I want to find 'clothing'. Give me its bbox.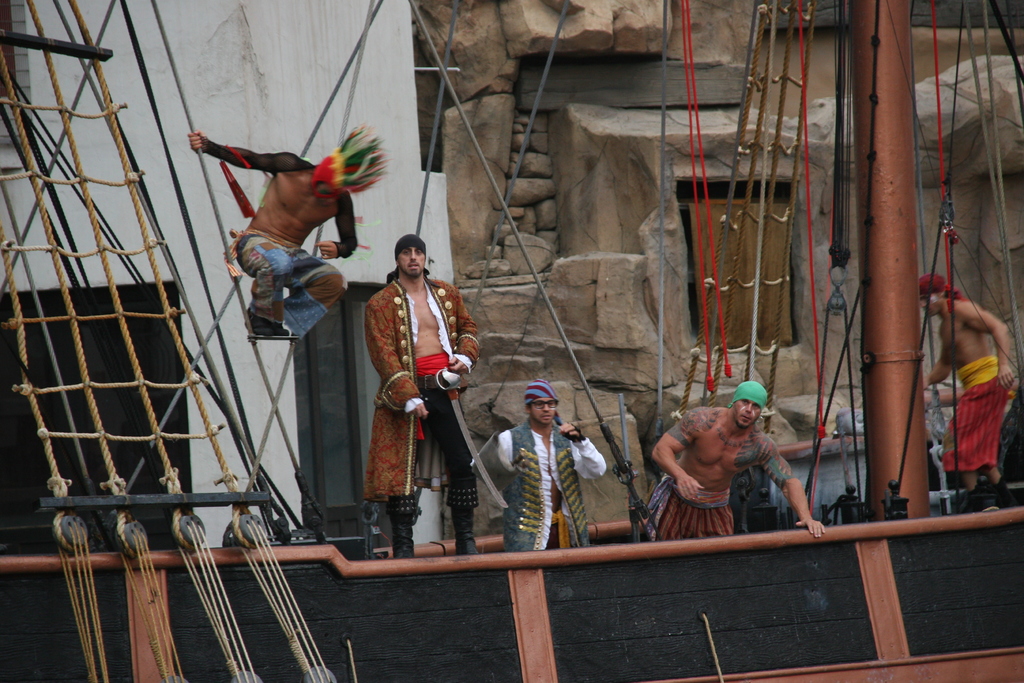
select_region(935, 355, 1019, 461).
